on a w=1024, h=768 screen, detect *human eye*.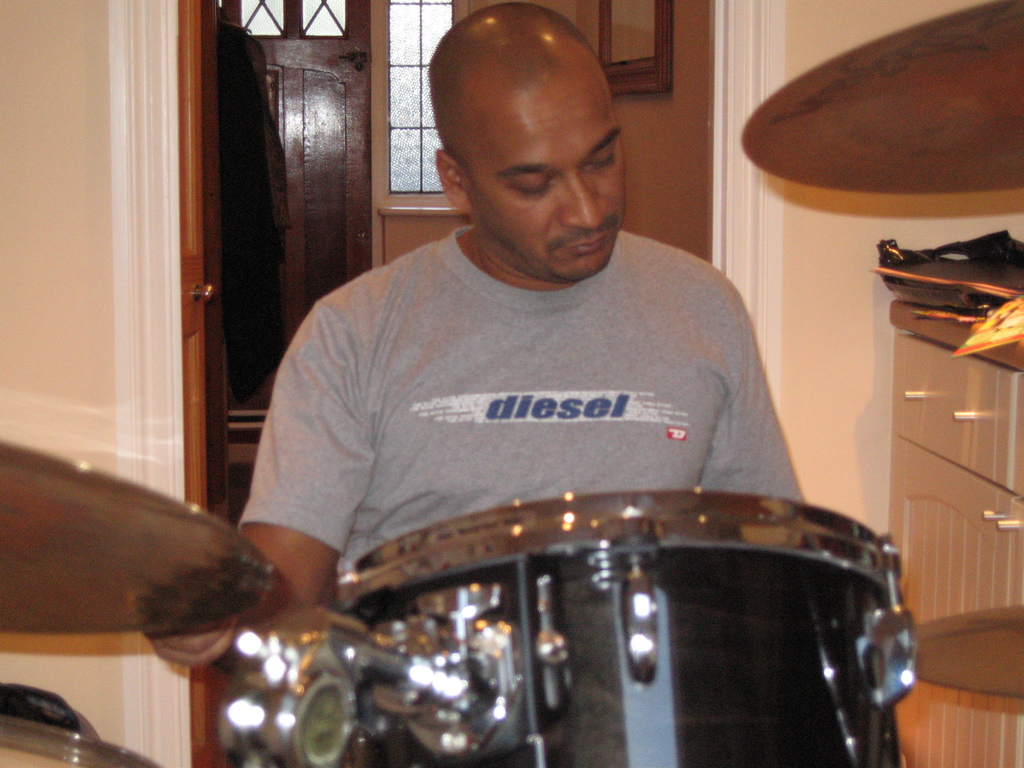
bbox(580, 147, 614, 168).
